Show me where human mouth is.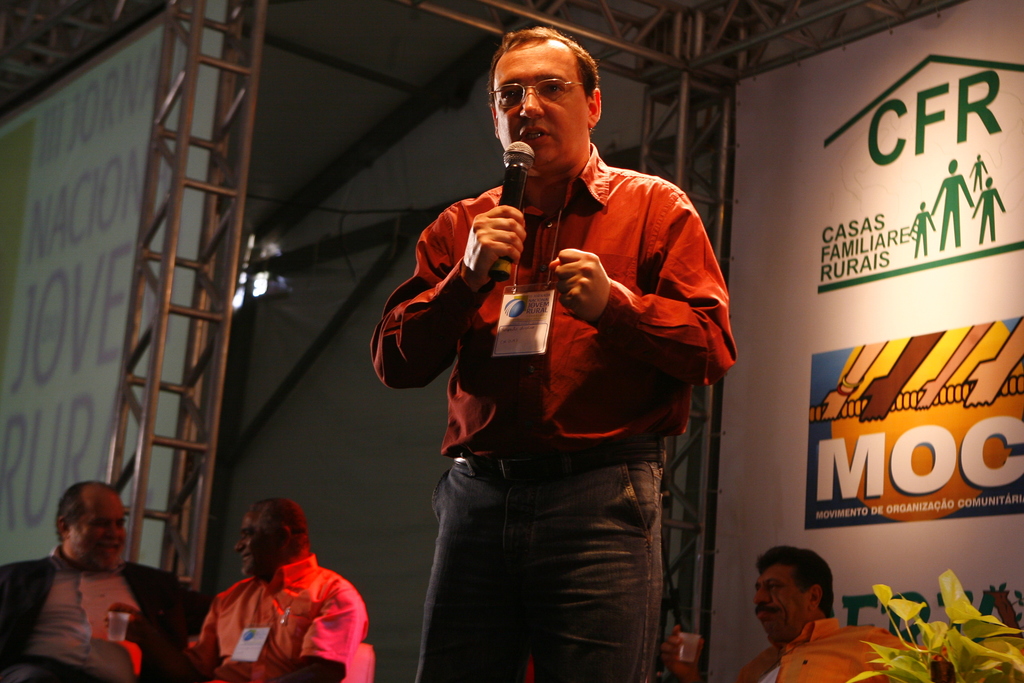
human mouth is at left=753, top=606, right=779, bottom=618.
